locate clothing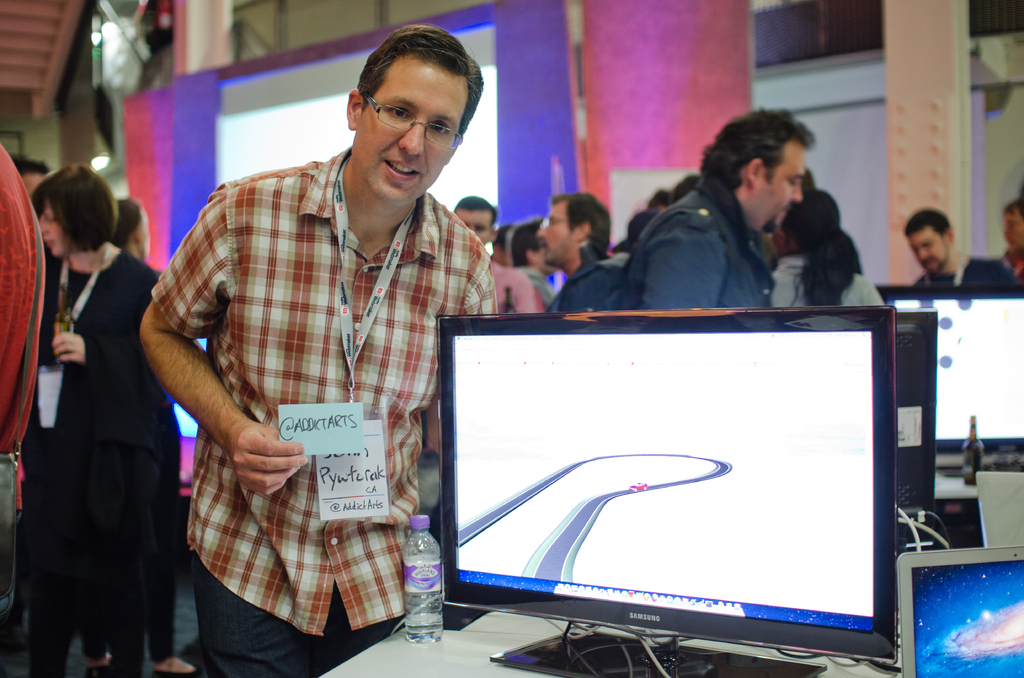
[left=915, top=250, right=1023, bottom=284]
